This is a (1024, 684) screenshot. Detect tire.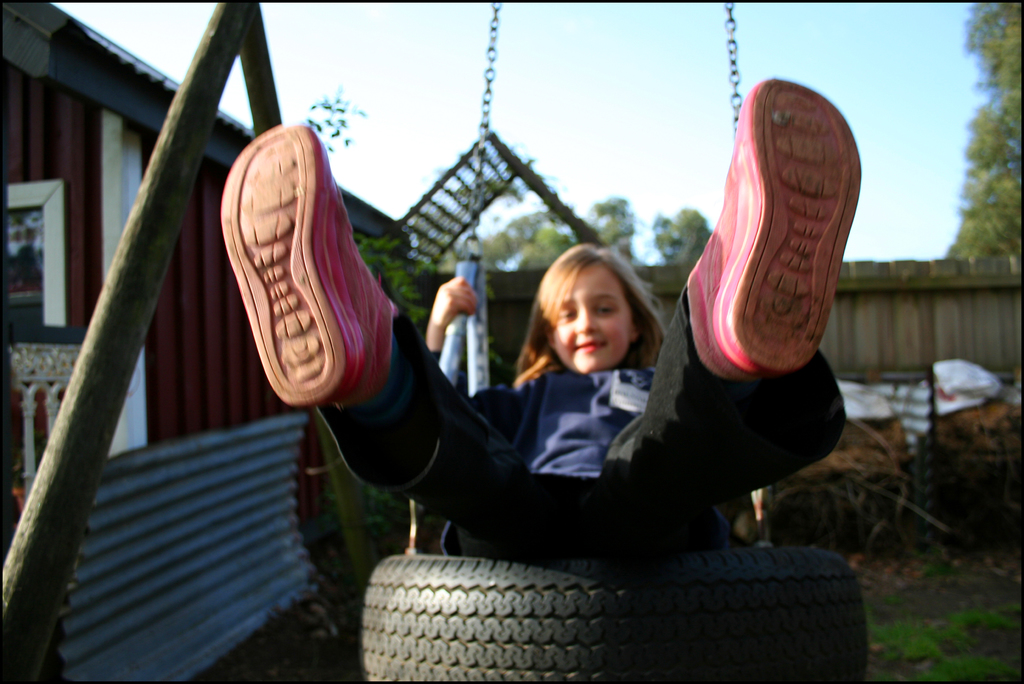
rect(377, 542, 892, 683).
